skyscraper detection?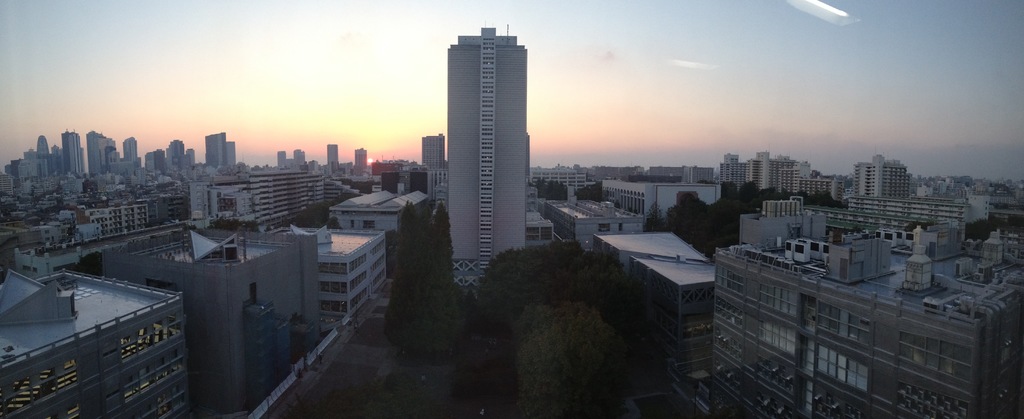
[x1=420, y1=16, x2=541, y2=269]
